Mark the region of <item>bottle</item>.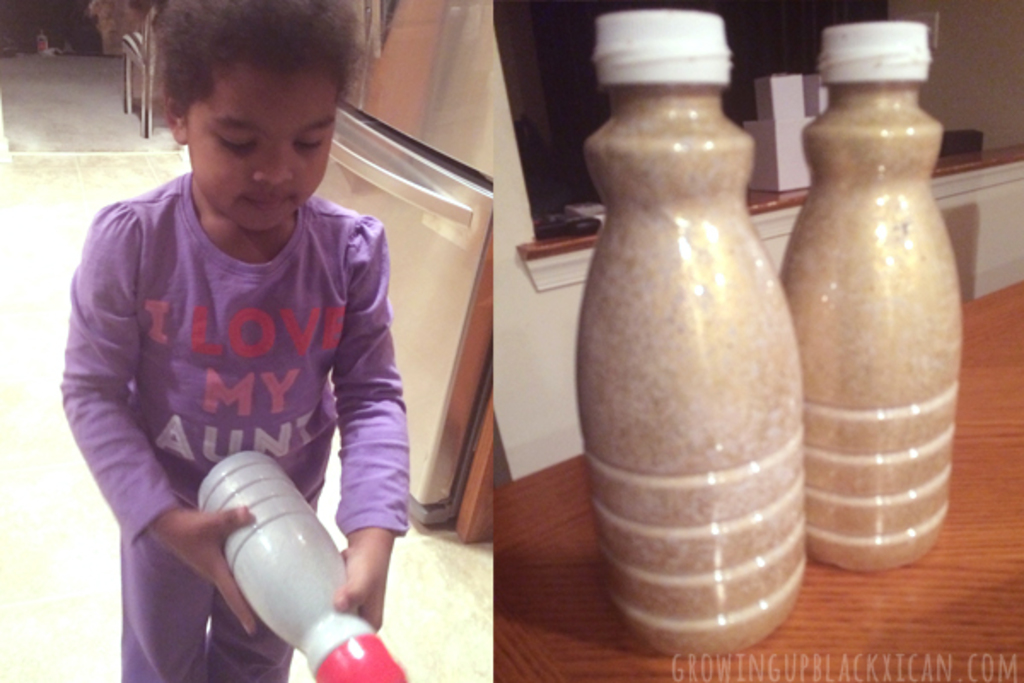
Region: 196,446,415,681.
